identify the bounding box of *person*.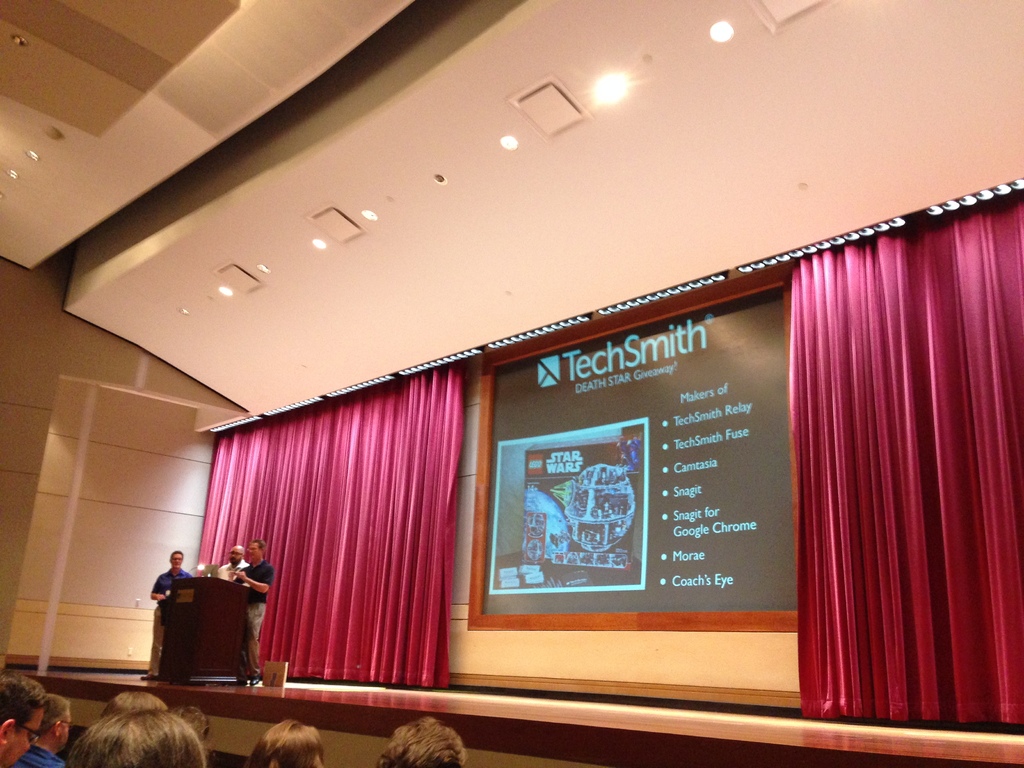
box(0, 666, 45, 767).
